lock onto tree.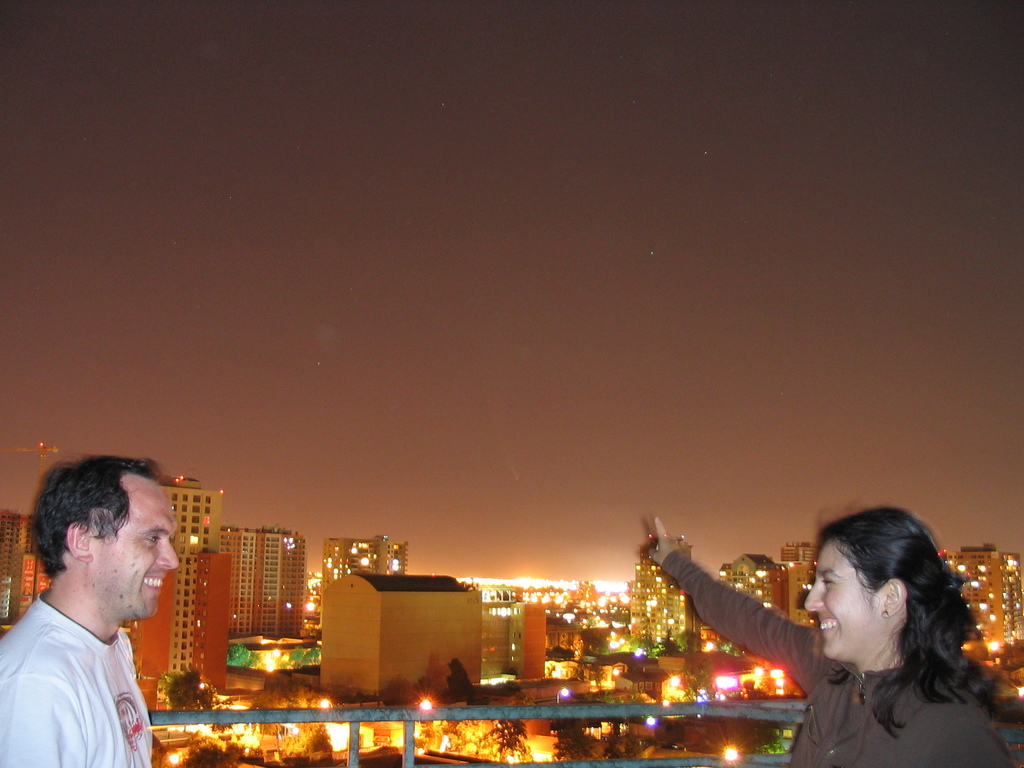
Locked: detection(241, 676, 332, 767).
